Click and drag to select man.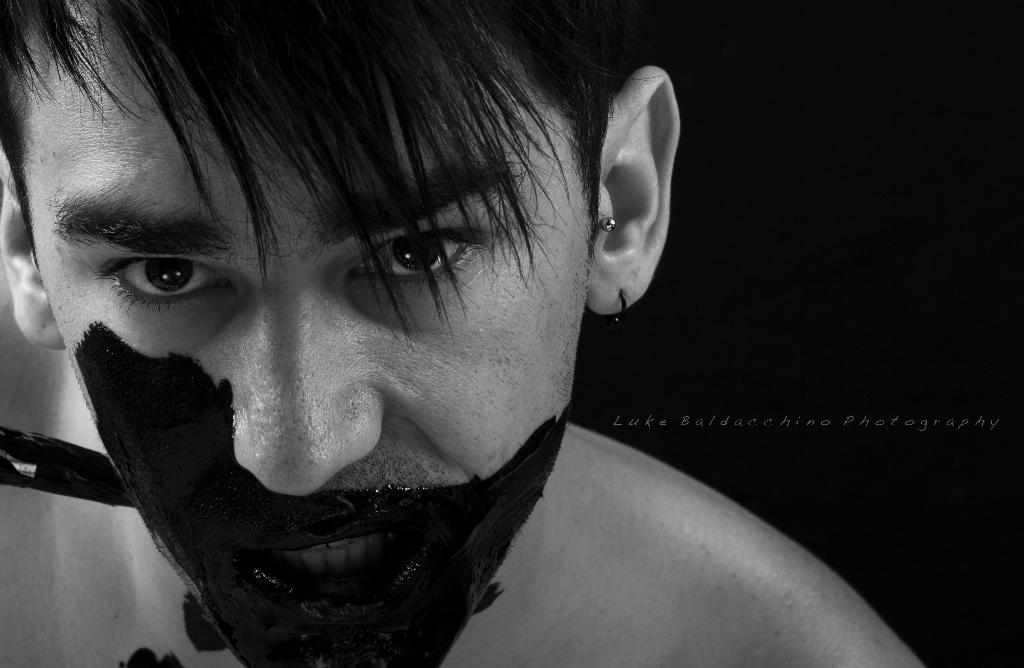
Selection: left=0, top=0, right=940, bottom=667.
